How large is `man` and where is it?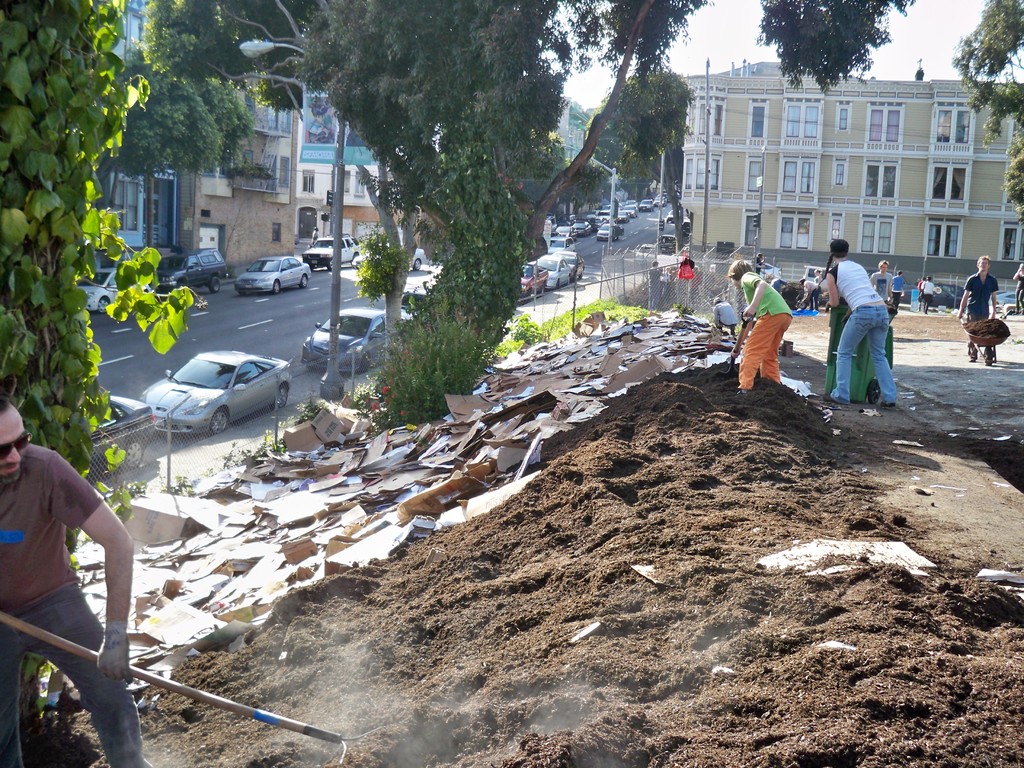
Bounding box: bbox=[823, 244, 901, 408].
